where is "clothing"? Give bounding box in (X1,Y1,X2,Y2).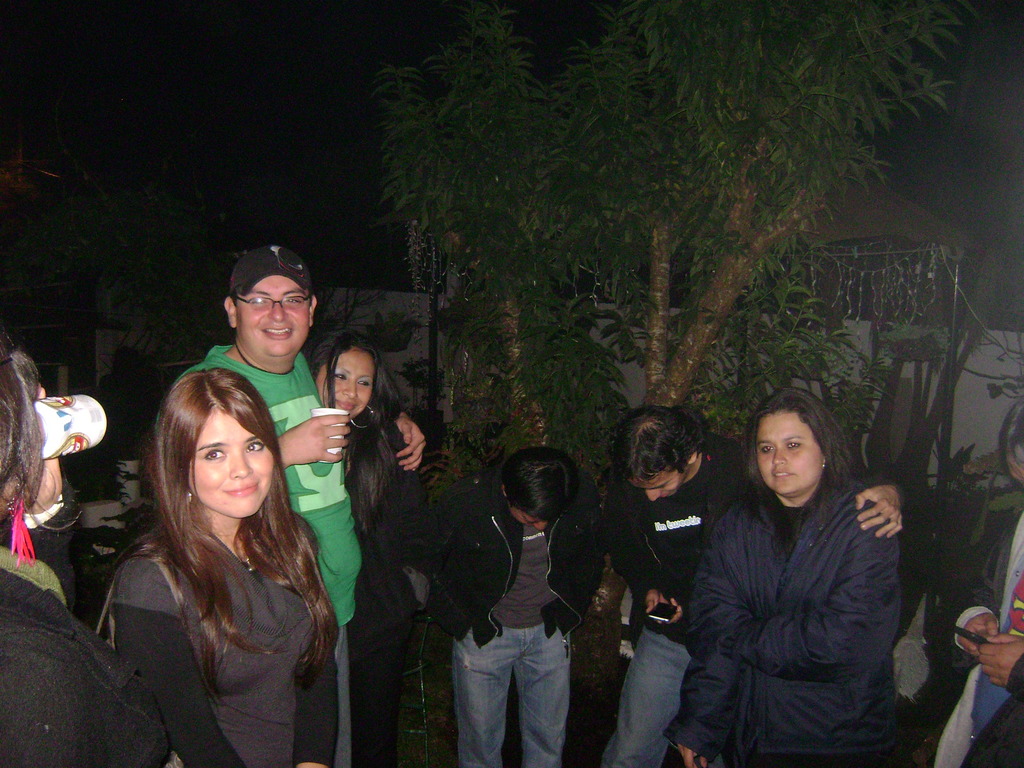
(104,516,337,767).
